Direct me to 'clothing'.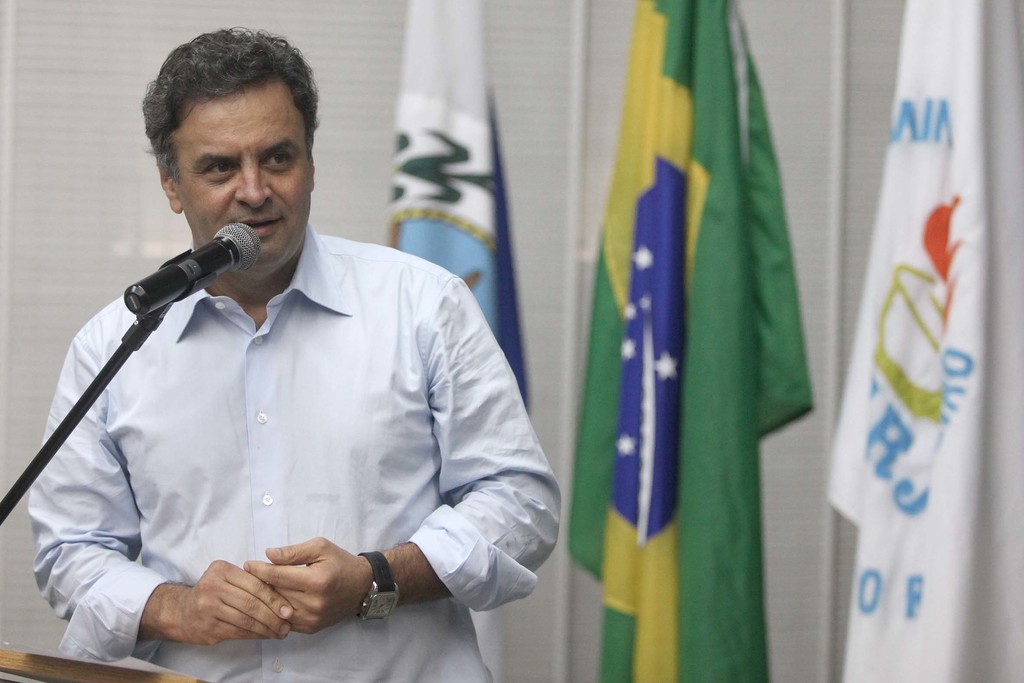
Direction: 27, 222, 564, 682.
